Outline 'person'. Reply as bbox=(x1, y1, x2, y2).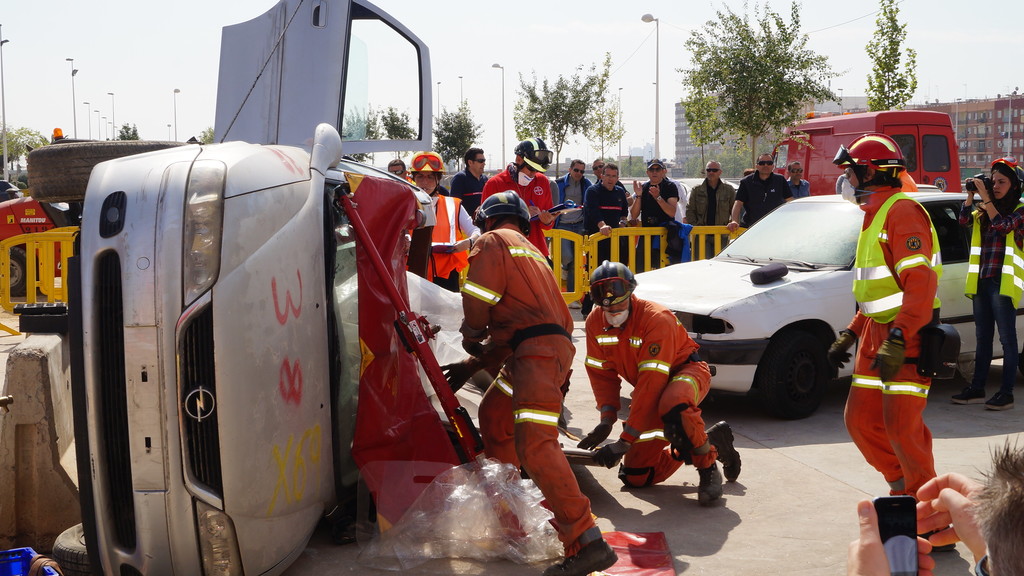
bbox=(628, 154, 676, 223).
